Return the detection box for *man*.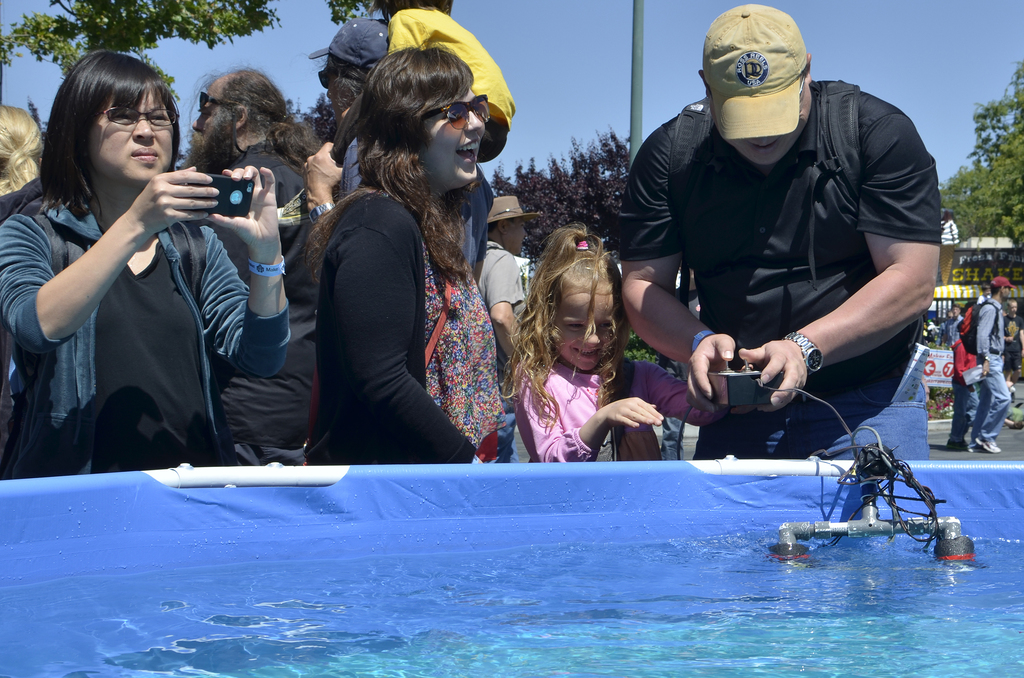
964 271 1015 453.
